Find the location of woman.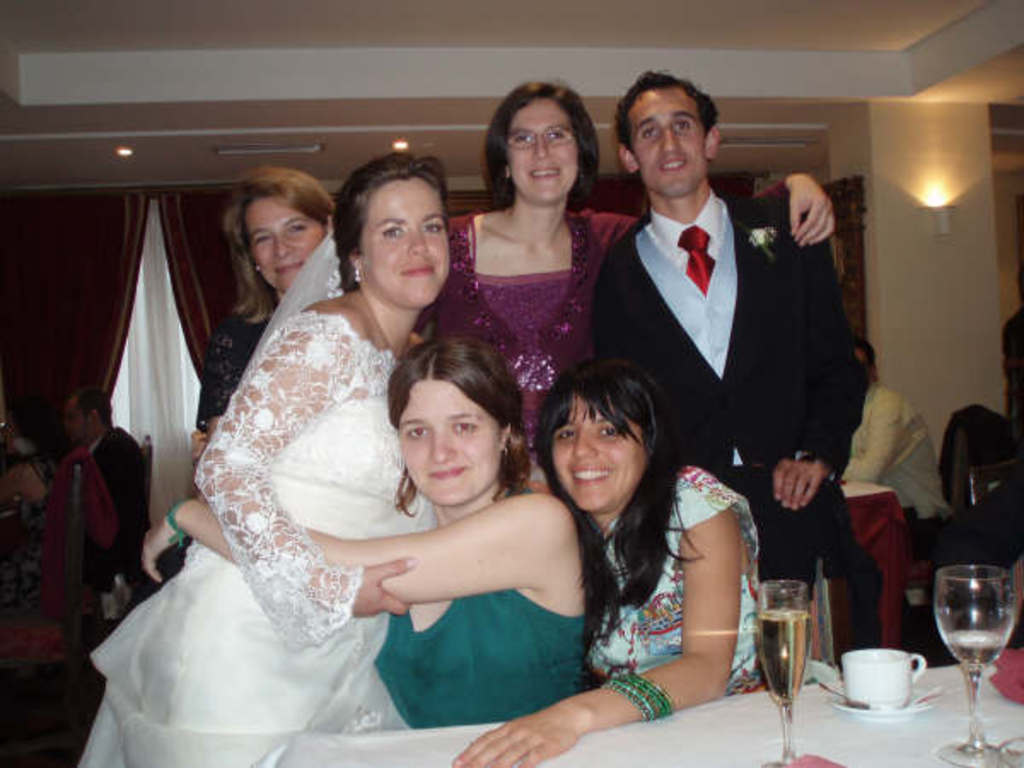
Location: (413, 79, 838, 454).
